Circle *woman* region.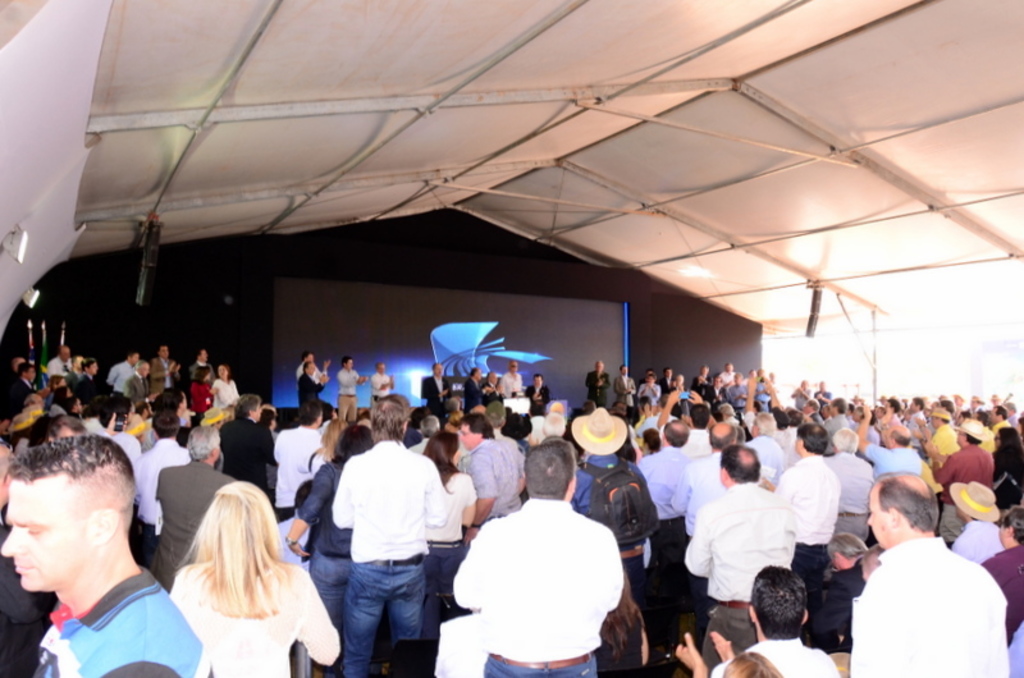
Region: <bbox>212, 361, 237, 408</bbox>.
